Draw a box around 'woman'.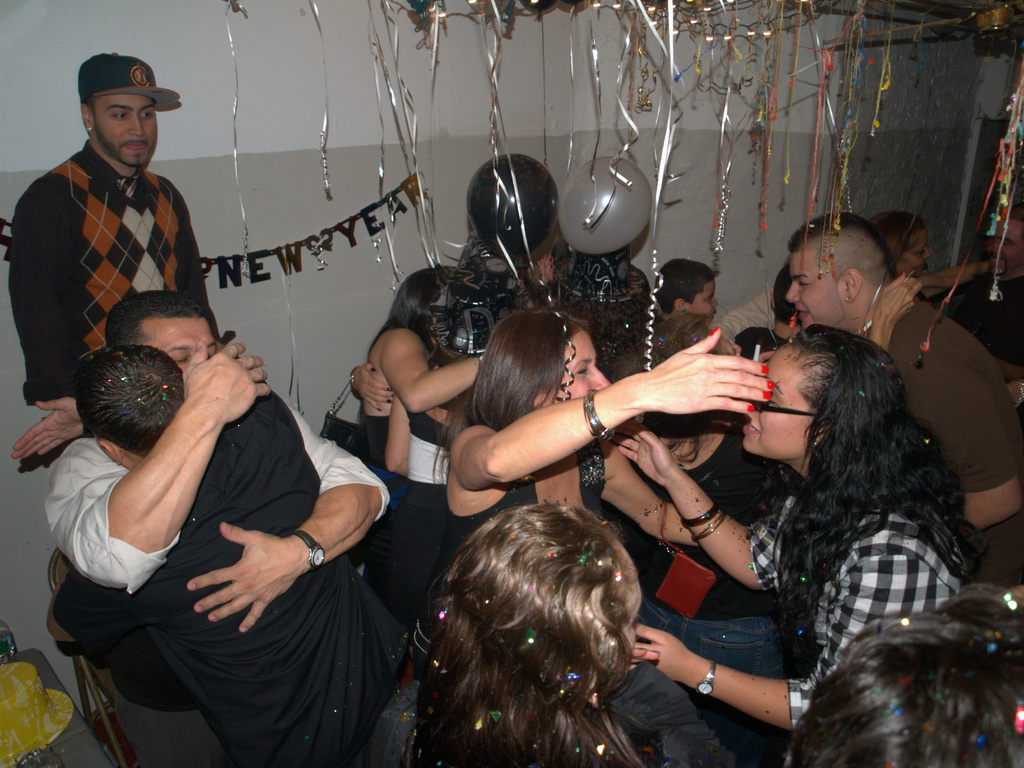
region(414, 307, 776, 680).
